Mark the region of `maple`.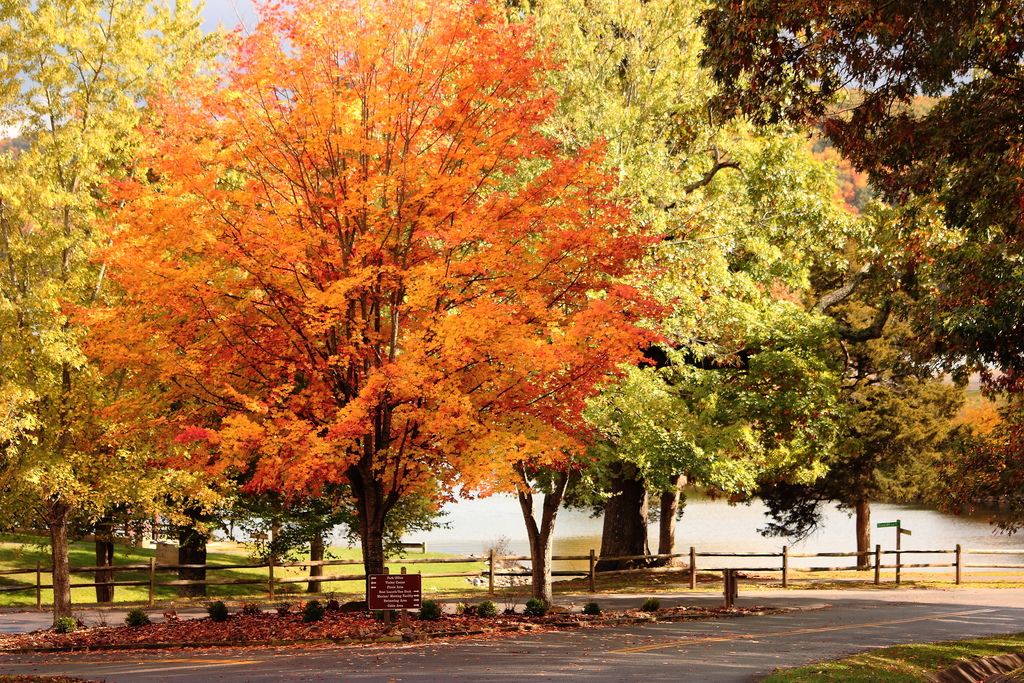
Region: Rect(0, 604, 783, 662).
